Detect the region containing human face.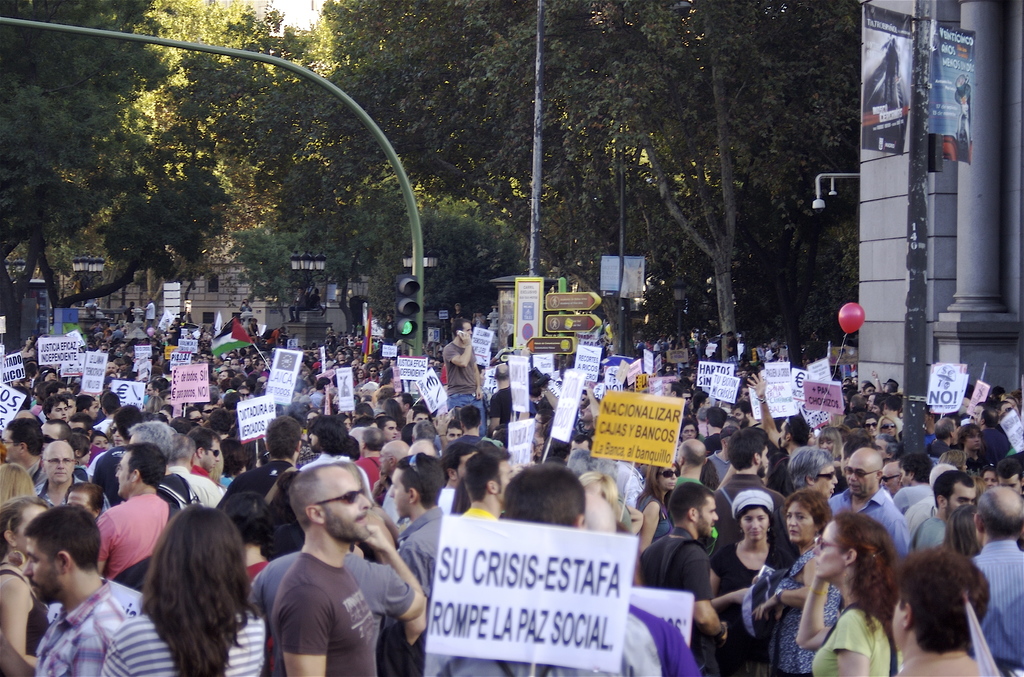
(788, 504, 815, 541).
